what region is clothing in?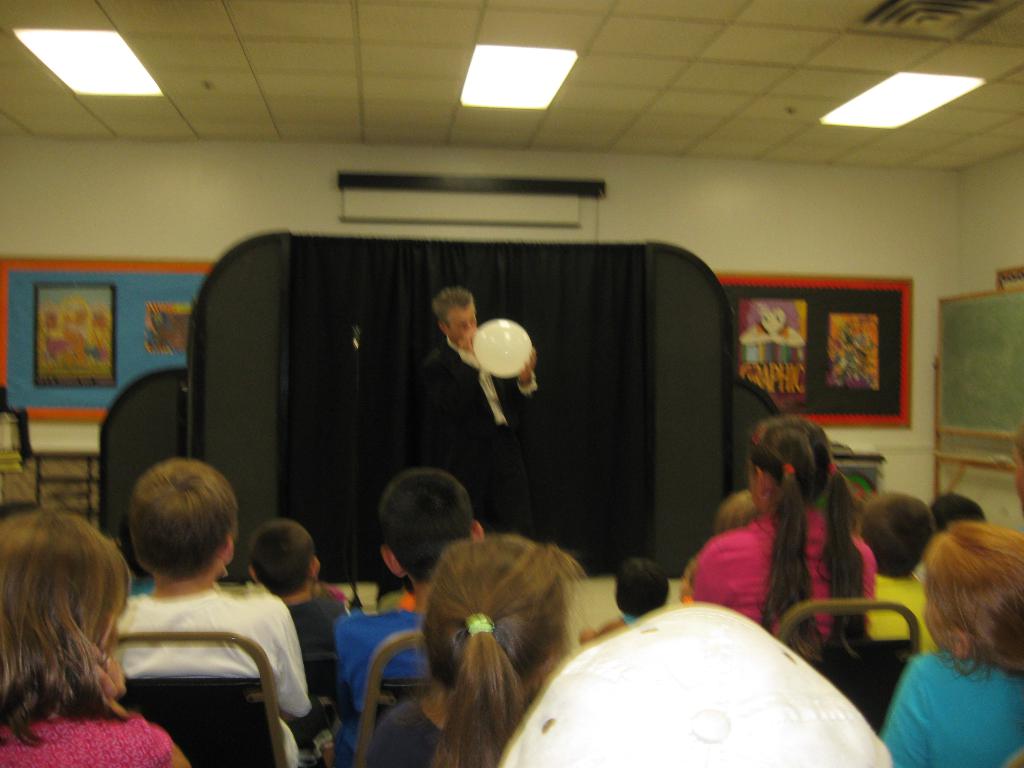
[332, 604, 415, 761].
